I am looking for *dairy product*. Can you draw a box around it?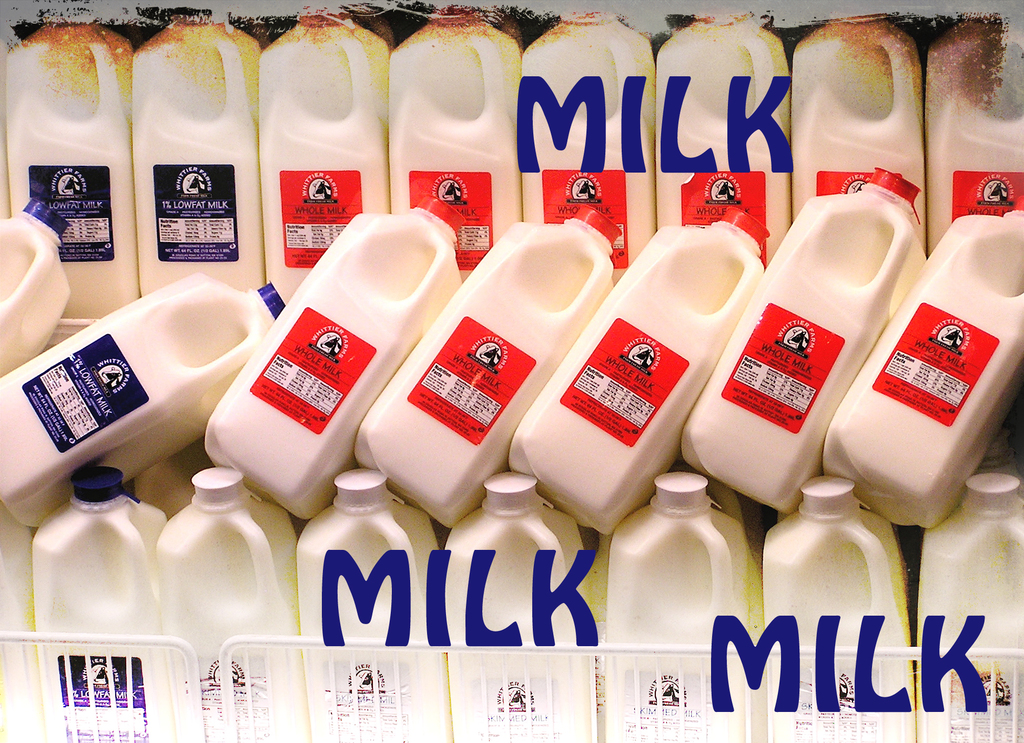
Sure, the bounding box is locate(305, 514, 442, 735).
